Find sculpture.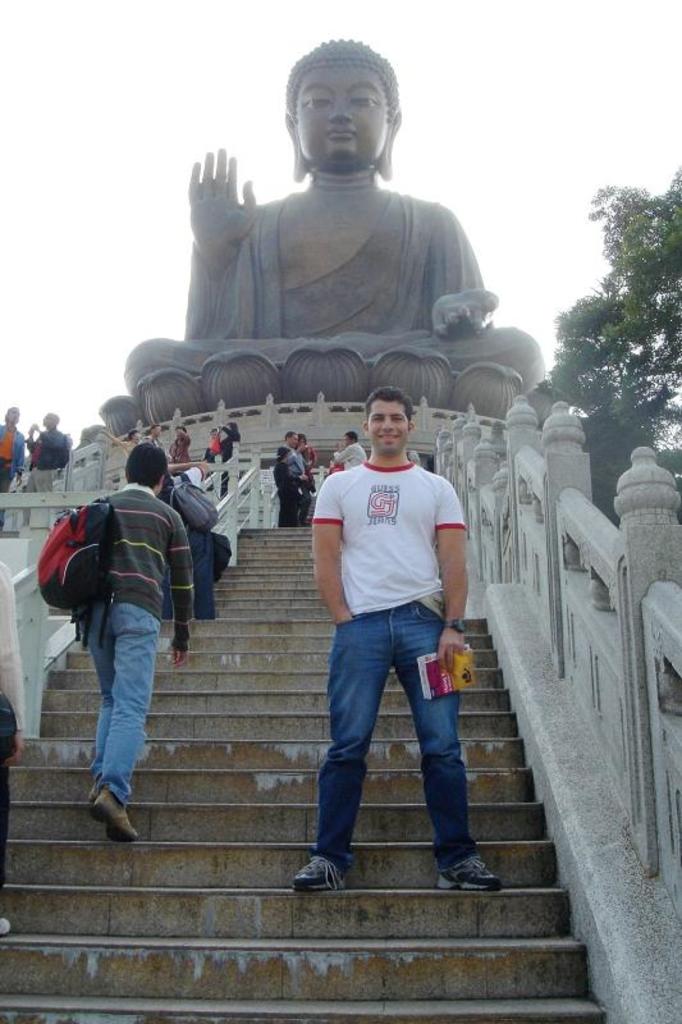
[left=120, top=46, right=527, bottom=462].
